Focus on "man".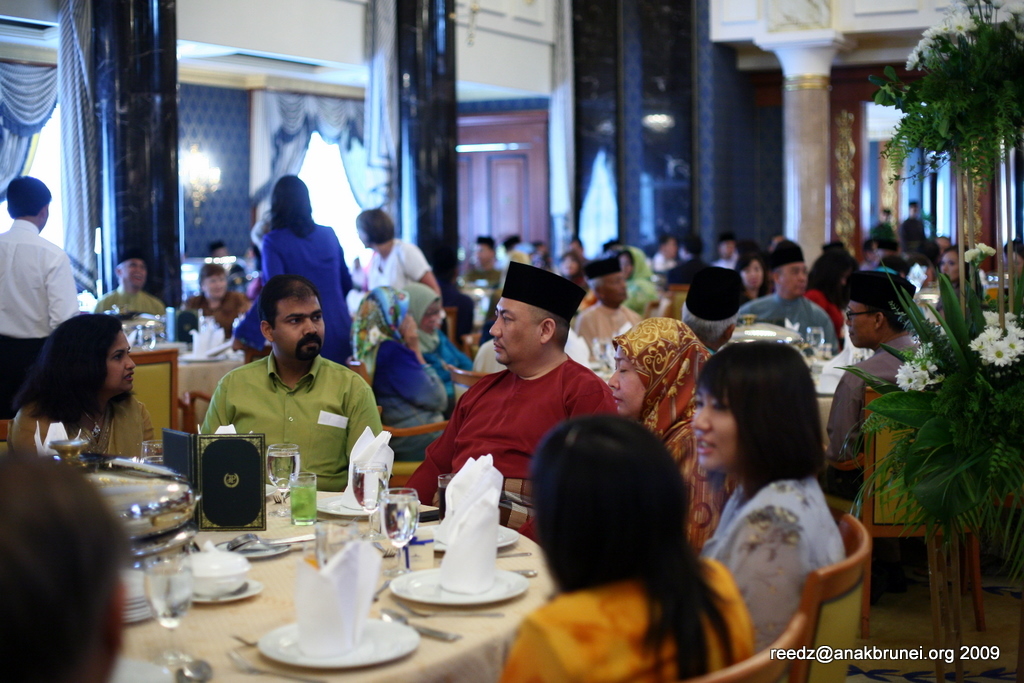
Focused at 679,271,742,348.
